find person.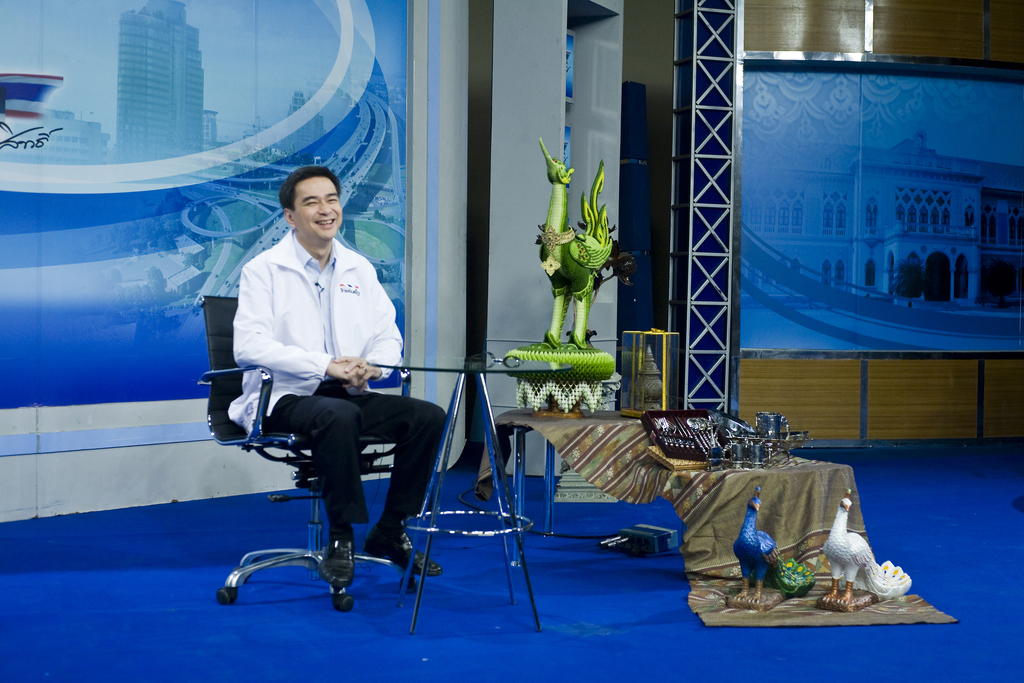
<bbox>245, 146, 465, 592</bbox>.
